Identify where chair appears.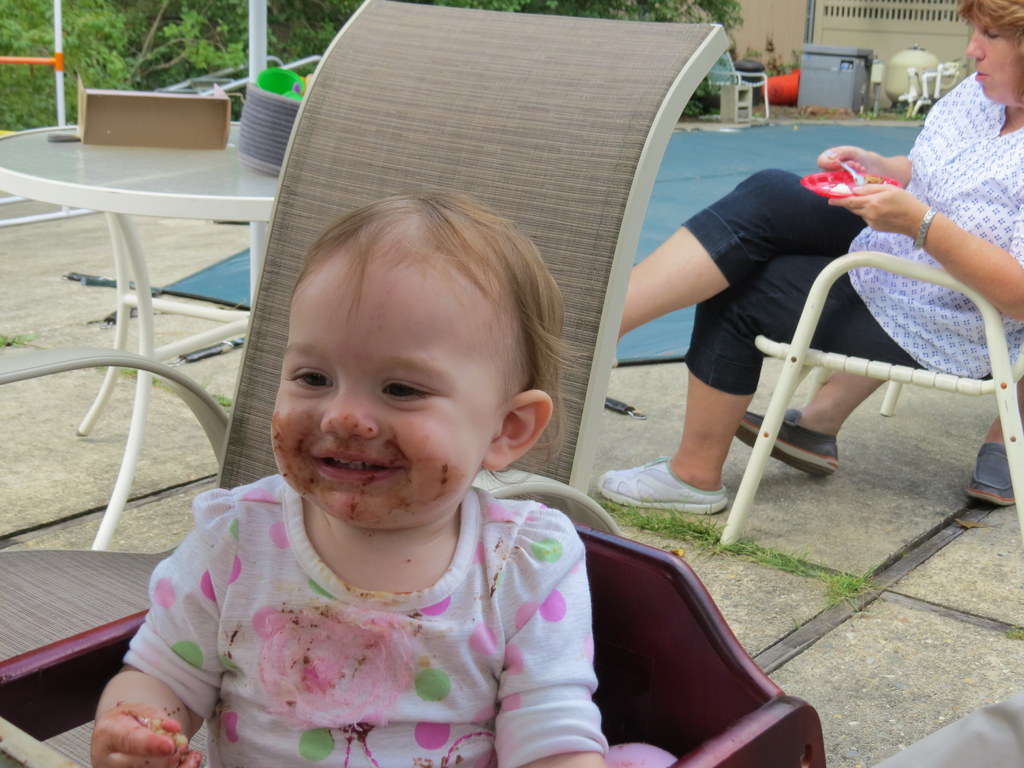
Appears at crop(721, 249, 1023, 546).
